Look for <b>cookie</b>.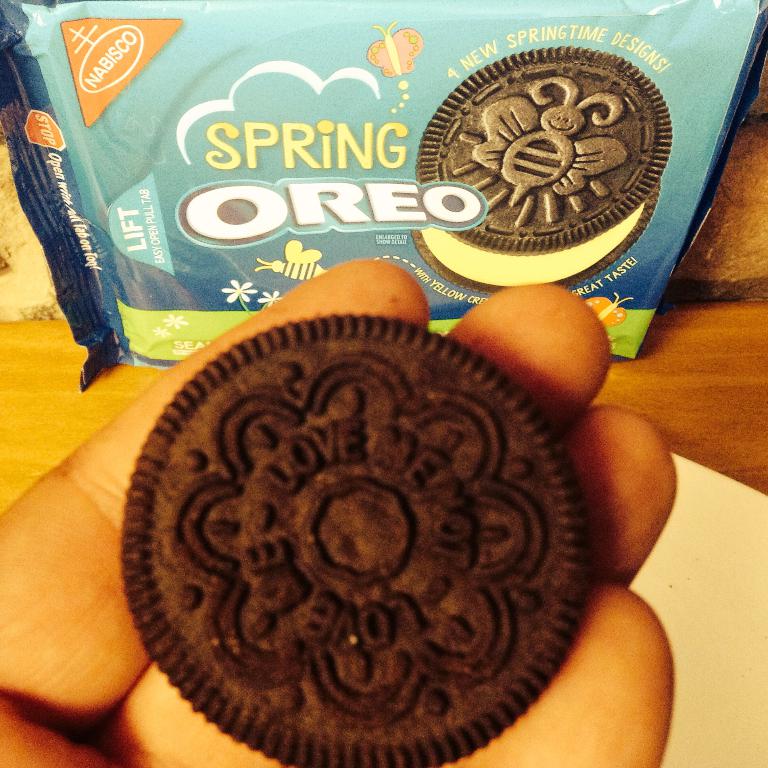
Found: l=120, t=310, r=591, b=767.
